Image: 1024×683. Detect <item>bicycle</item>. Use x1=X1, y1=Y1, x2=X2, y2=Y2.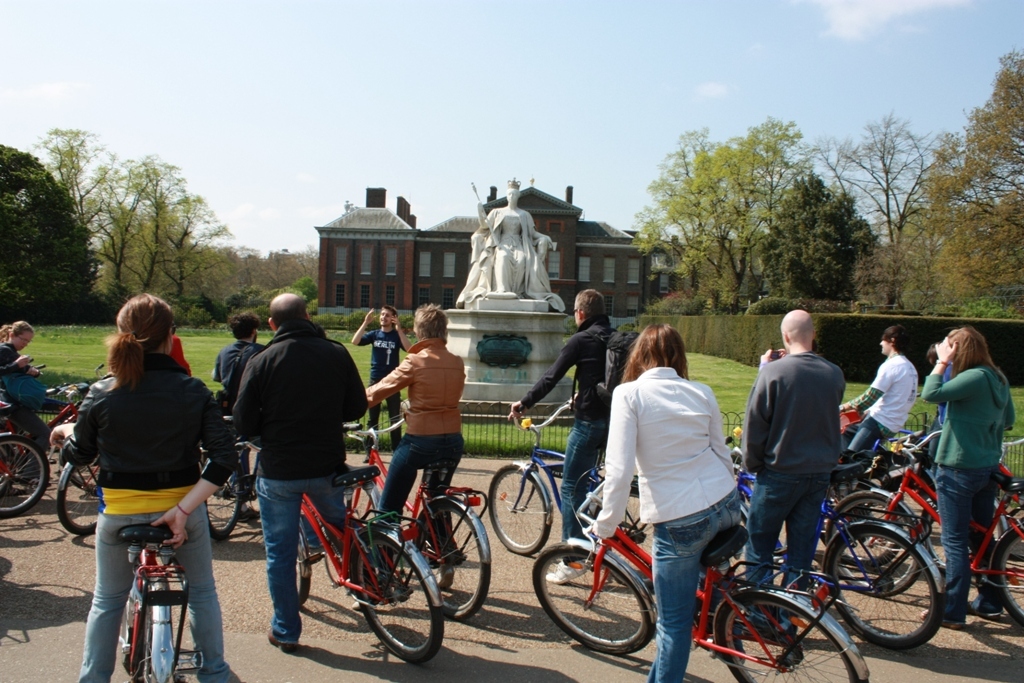
x1=53, y1=427, x2=120, y2=533.
